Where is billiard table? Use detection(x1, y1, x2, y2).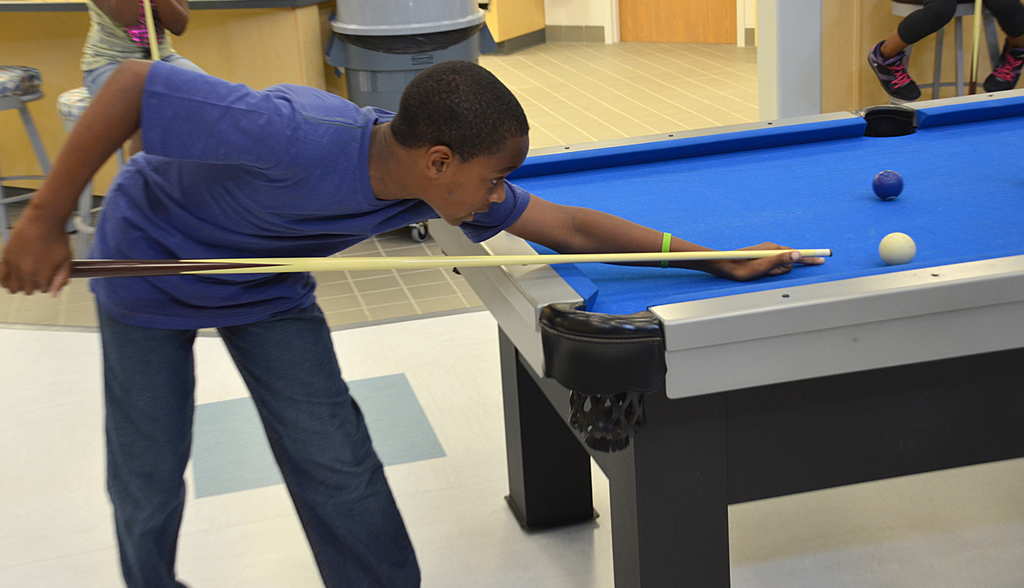
detection(422, 85, 1023, 587).
